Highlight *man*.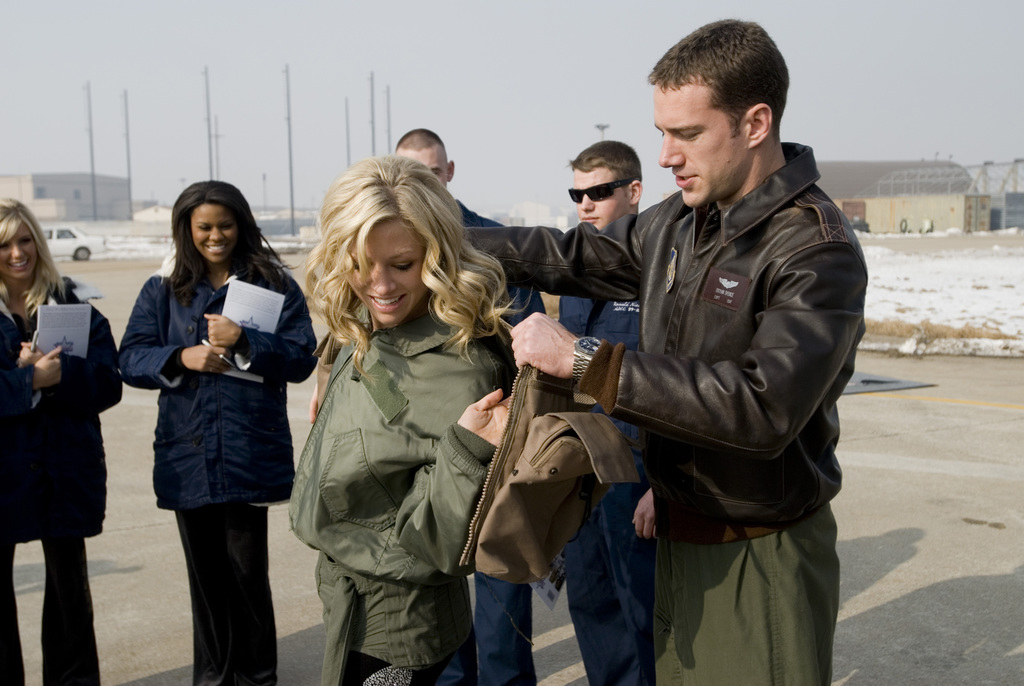
Highlighted region: box(542, 29, 865, 685).
